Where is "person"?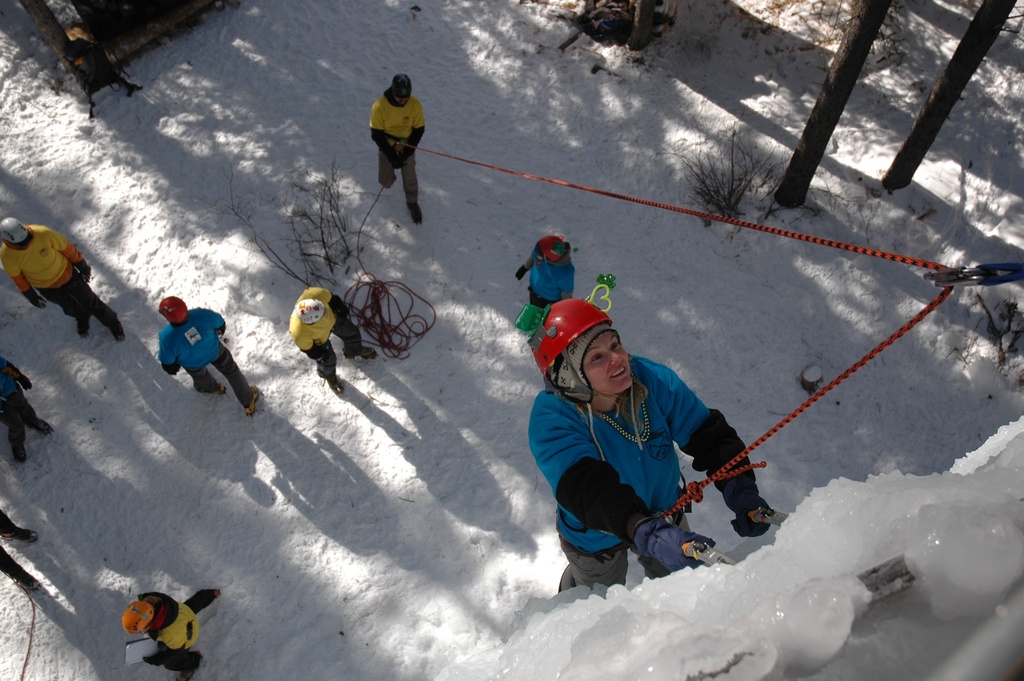
<bbox>528, 283, 771, 590</bbox>.
